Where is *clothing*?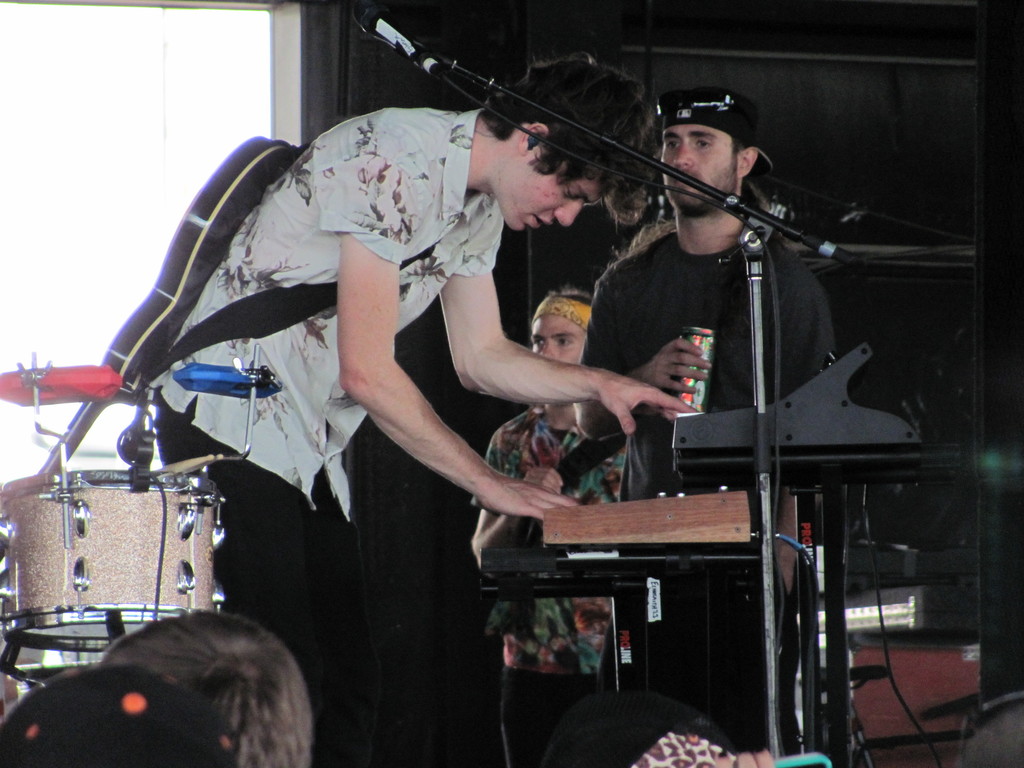
(x1=568, y1=208, x2=825, y2=755).
